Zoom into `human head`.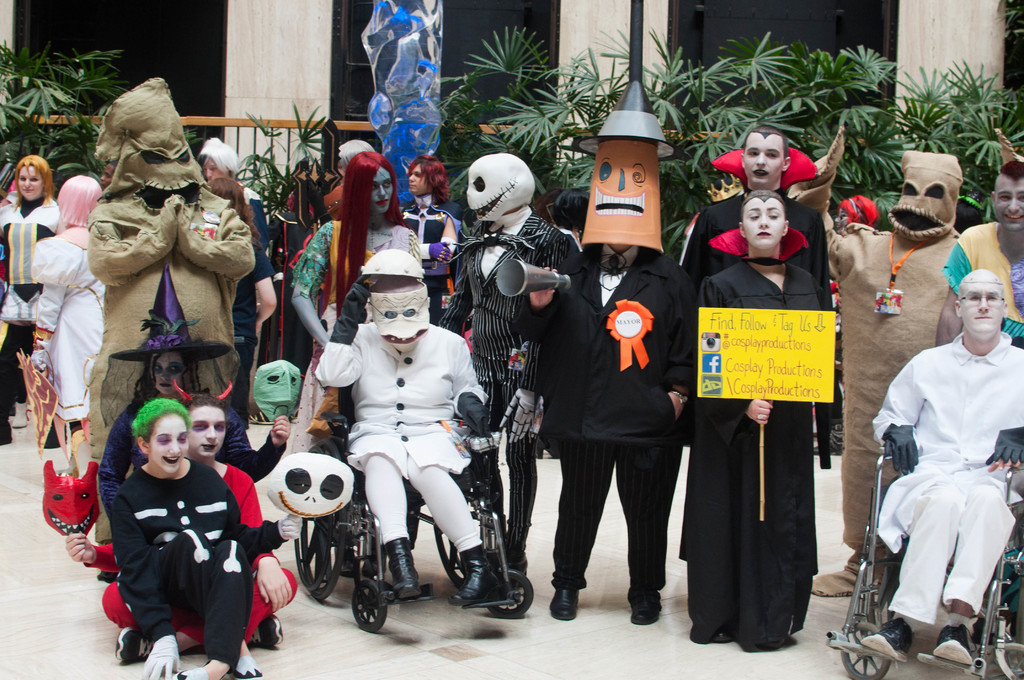
Zoom target: x1=739, y1=186, x2=789, y2=249.
